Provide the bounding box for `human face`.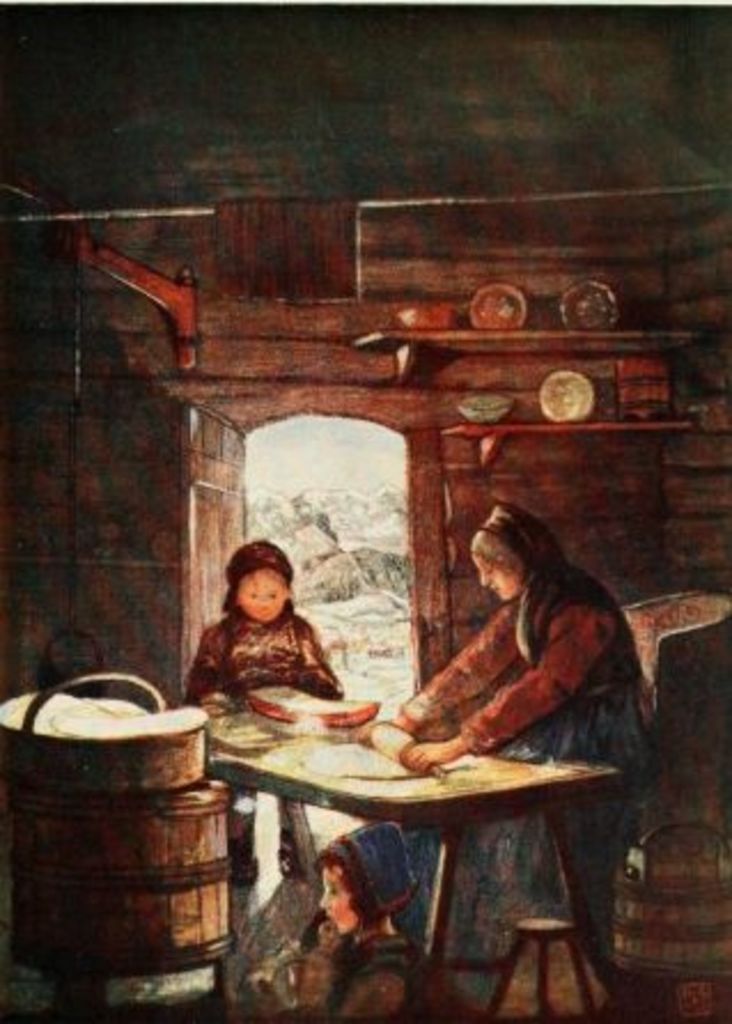
left=321, top=870, right=351, bottom=941.
